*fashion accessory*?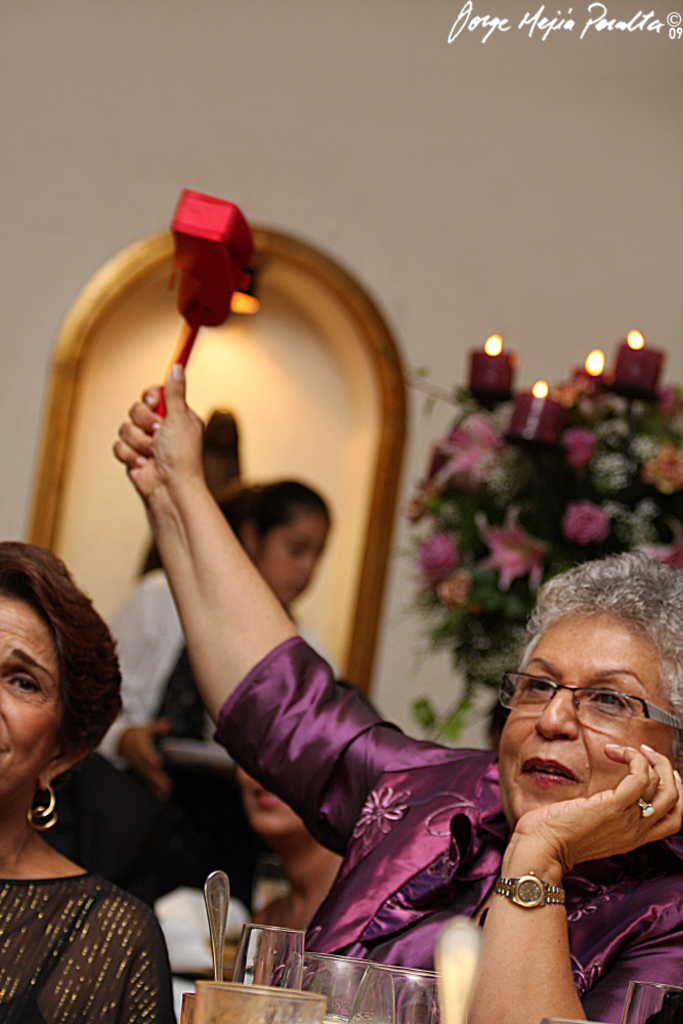
(26,781,55,828)
